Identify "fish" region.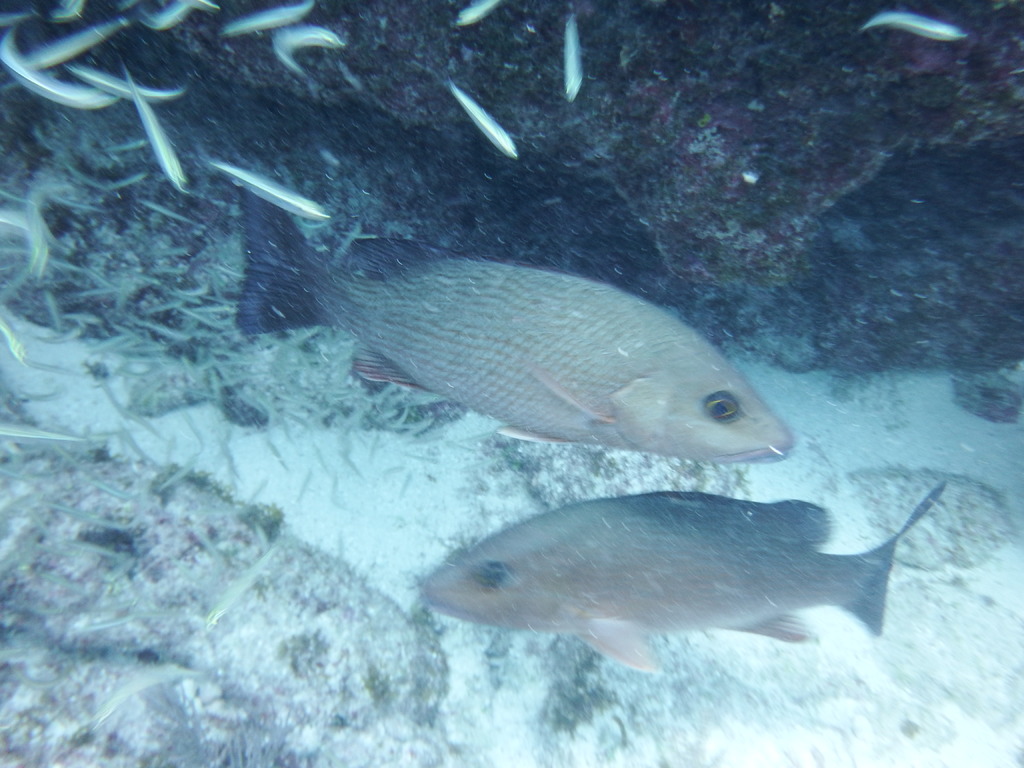
Region: 442/74/518/160.
